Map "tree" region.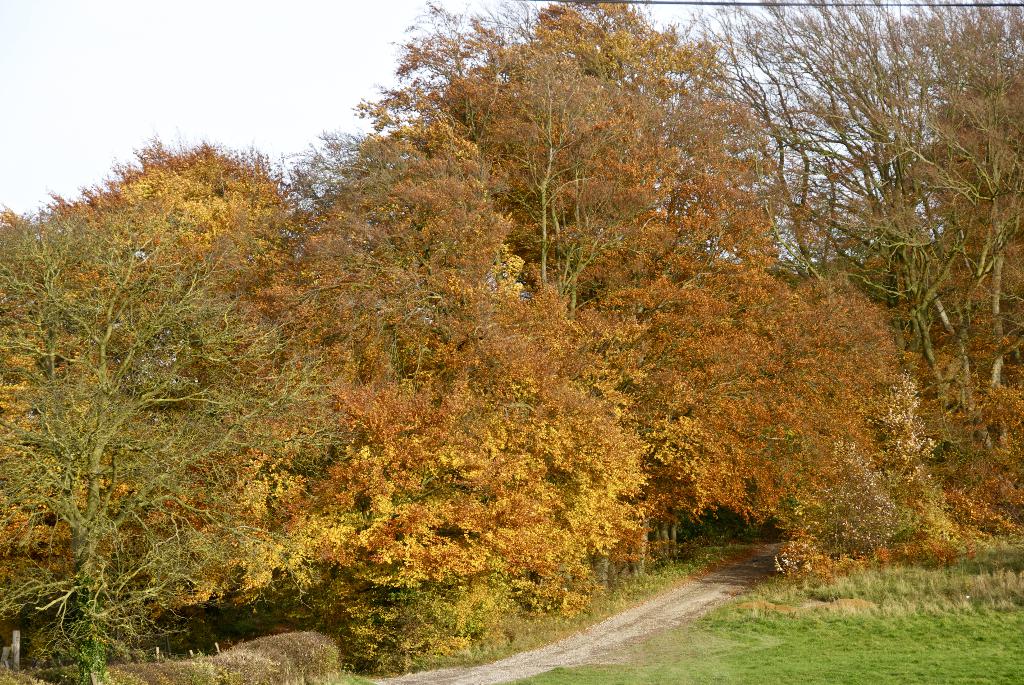
Mapped to 20 118 328 628.
